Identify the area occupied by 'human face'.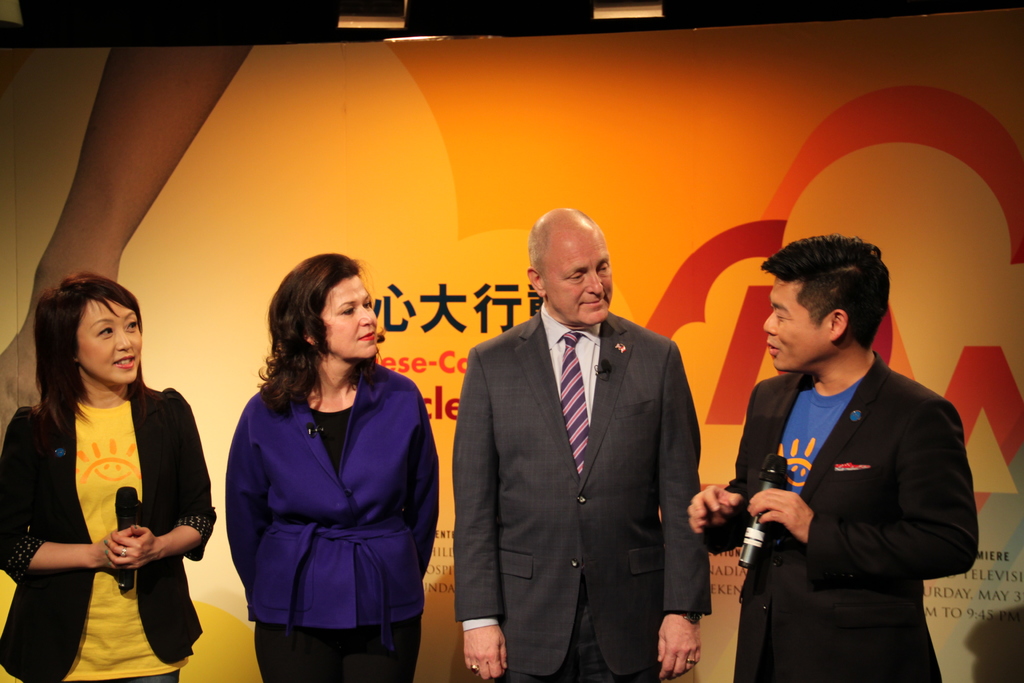
Area: Rect(547, 229, 625, 318).
